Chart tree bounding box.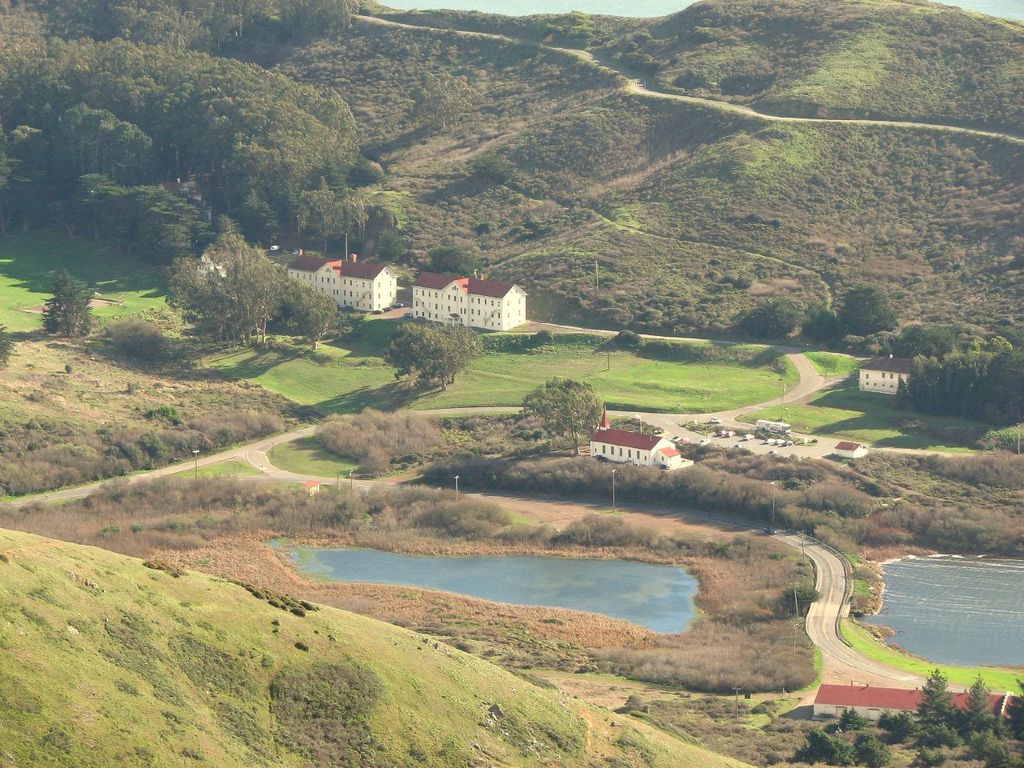
Charted: crop(742, 297, 794, 339).
